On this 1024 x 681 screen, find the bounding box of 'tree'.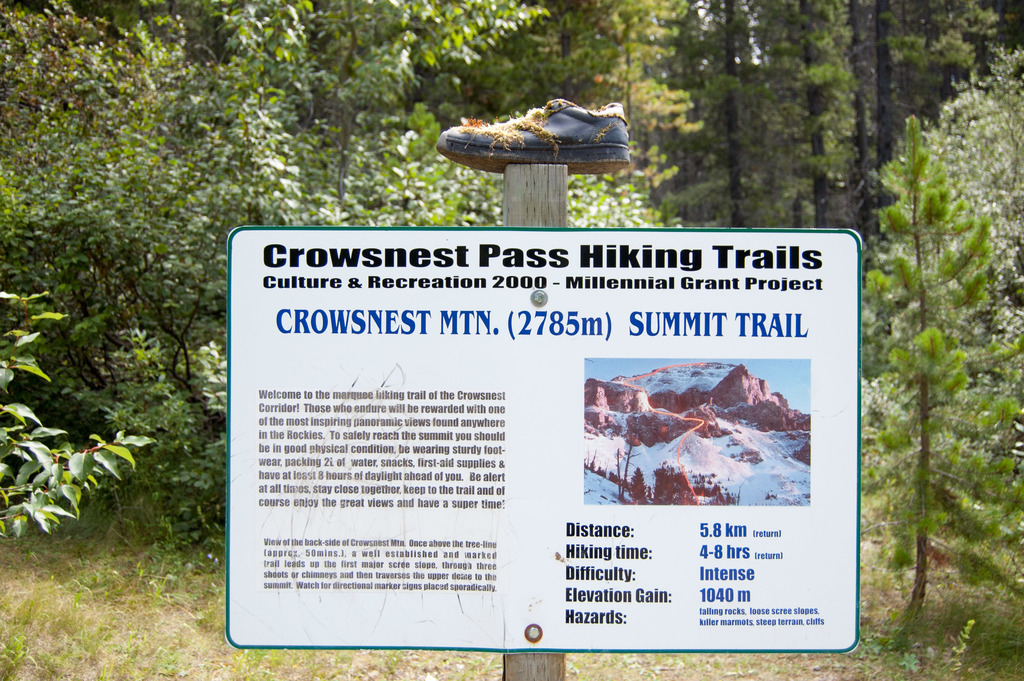
Bounding box: <box>862,111,1000,623</box>.
